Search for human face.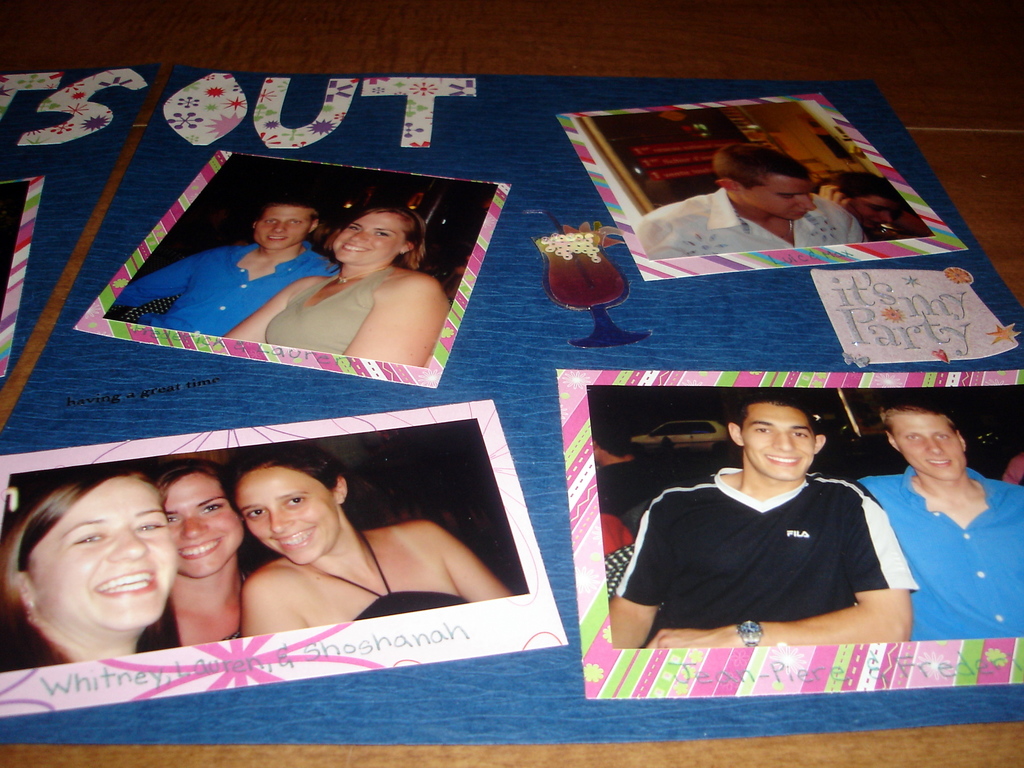
Found at [168, 466, 249, 577].
